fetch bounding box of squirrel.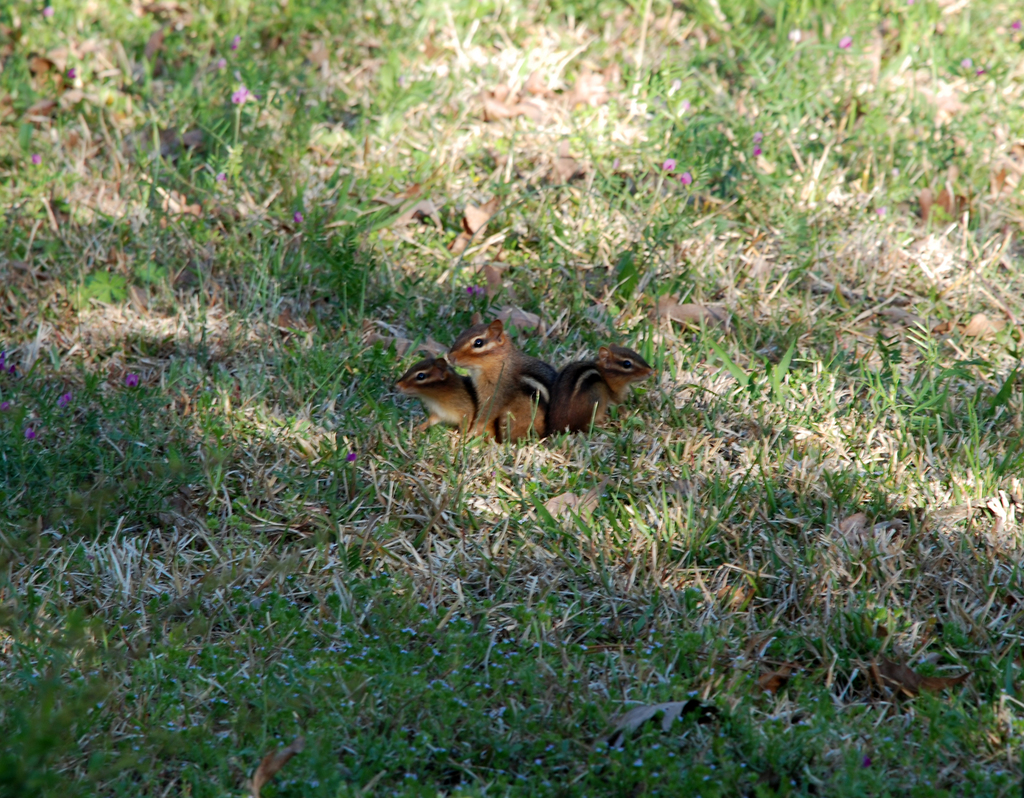
Bbox: detection(443, 310, 558, 443).
